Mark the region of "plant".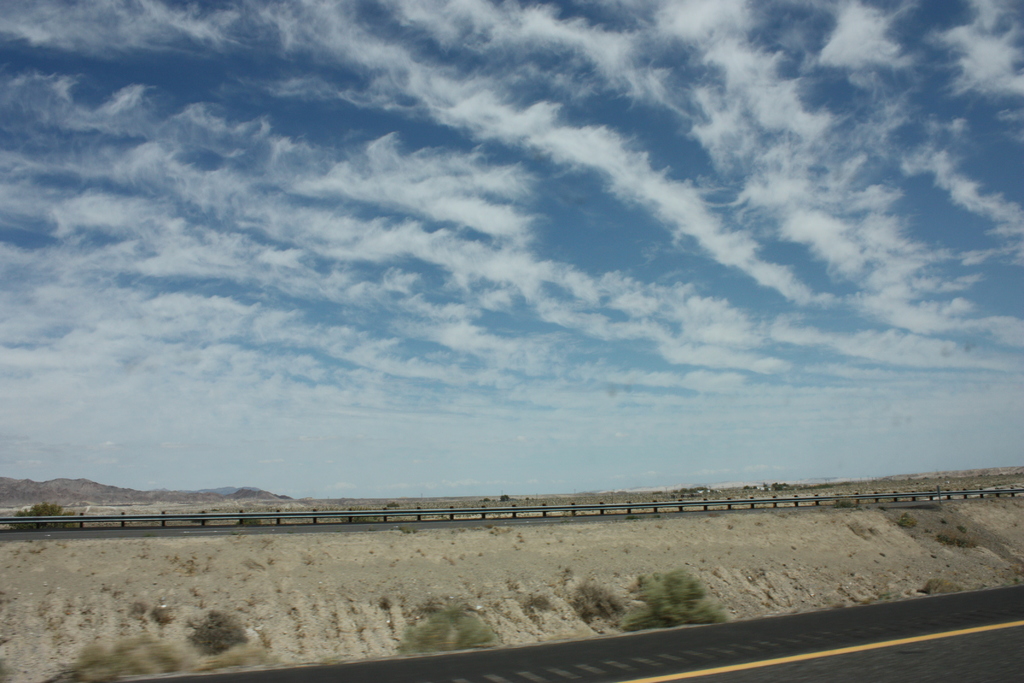
Region: BBox(575, 578, 626, 627).
